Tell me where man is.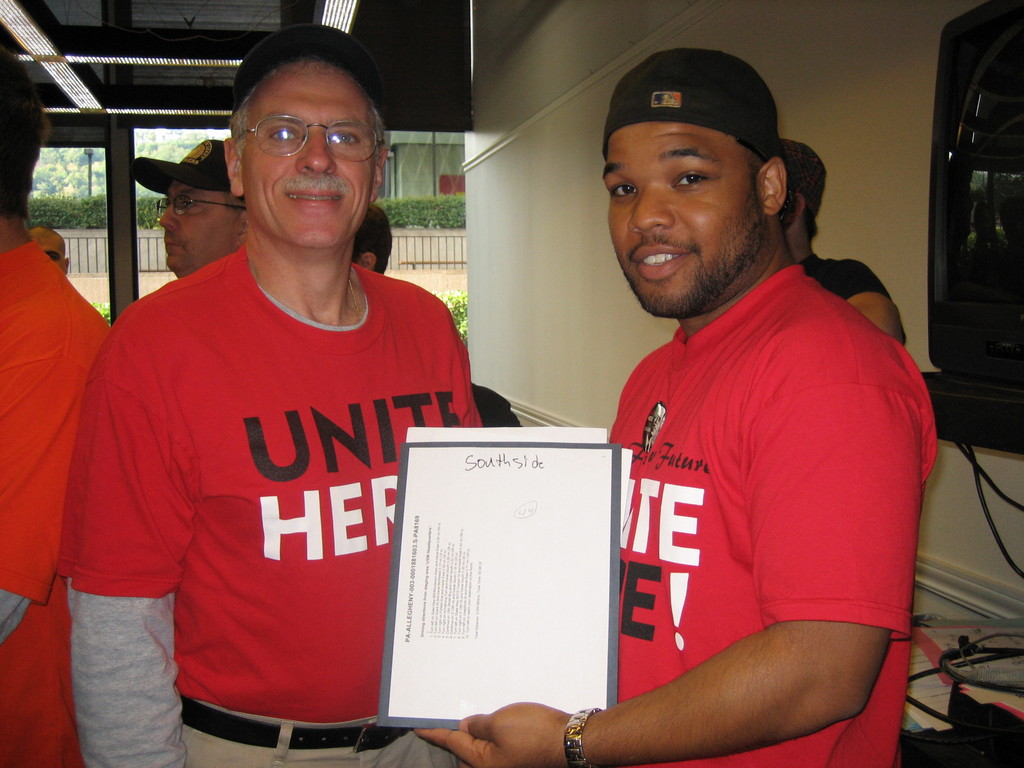
man is at (left=562, top=35, right=940, bottom=767).
